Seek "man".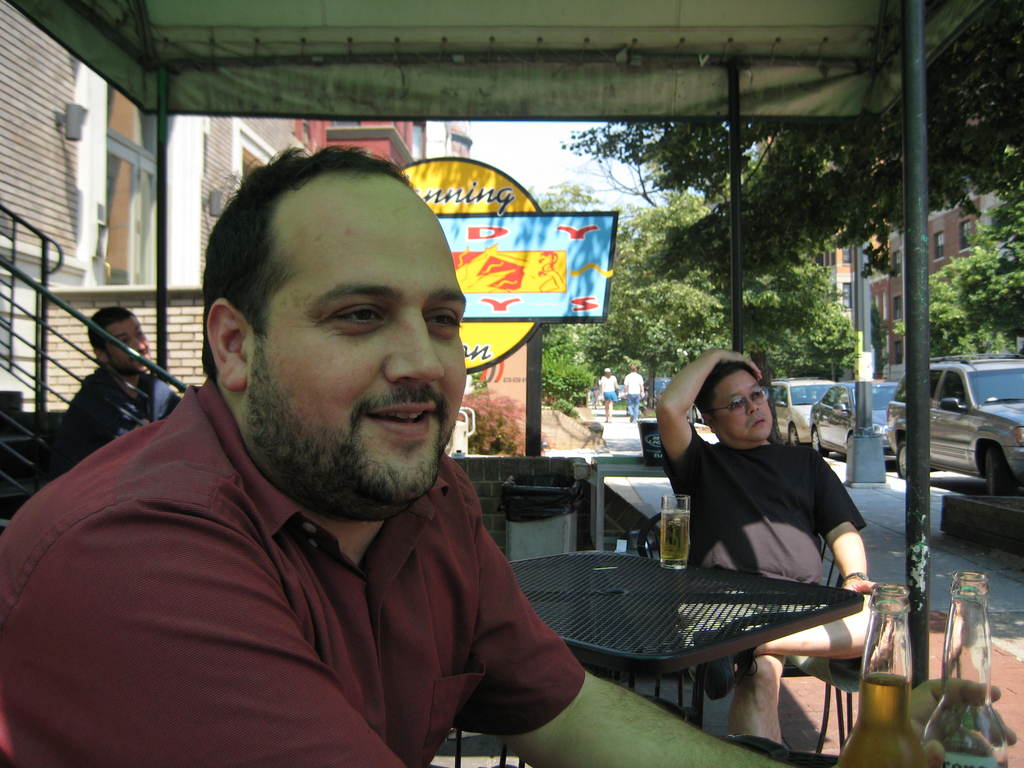
651 348 881 744.
